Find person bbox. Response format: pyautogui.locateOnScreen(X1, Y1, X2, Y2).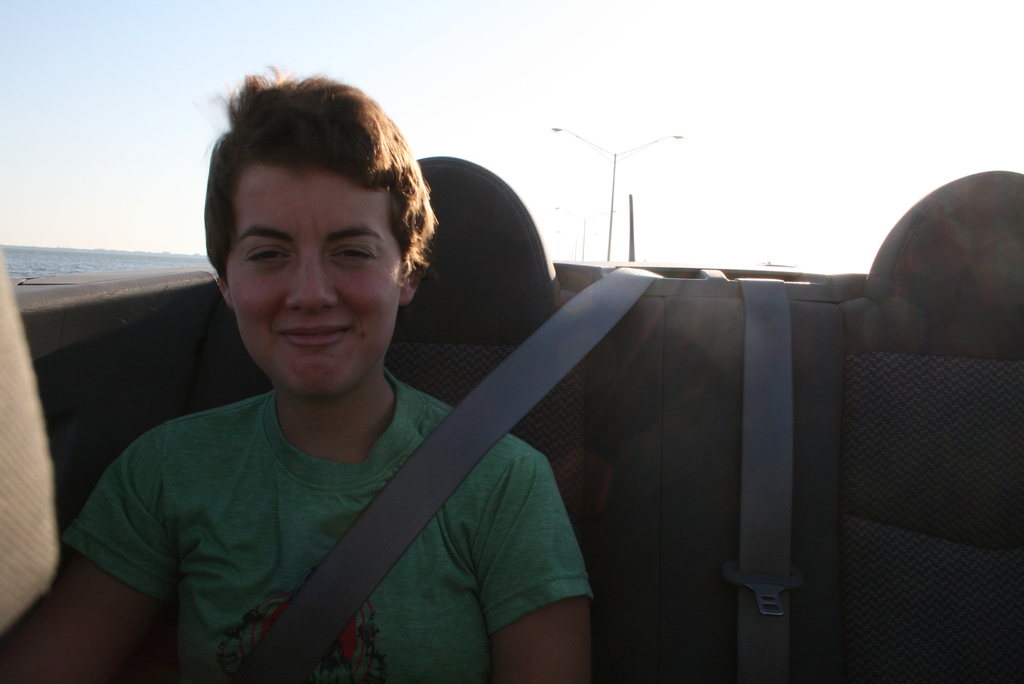
pyautogui.locateOnScreen(41, 72, 605, 683).
